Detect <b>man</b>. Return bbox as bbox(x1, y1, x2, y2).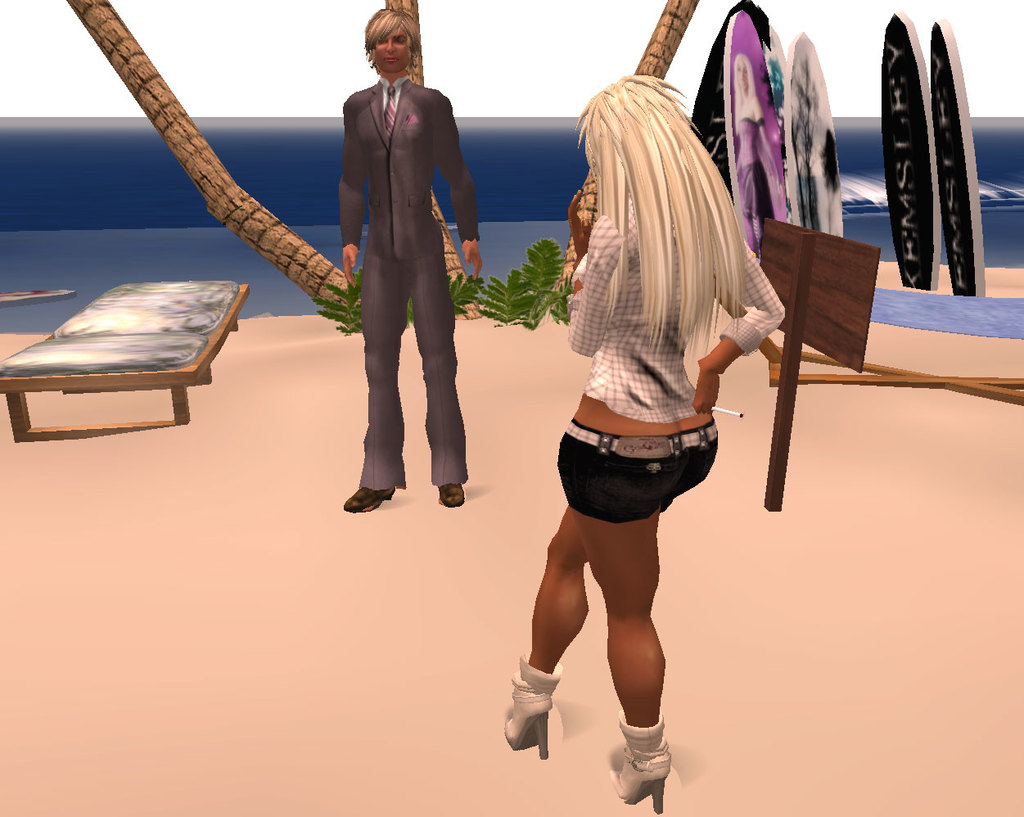
bbox(320, 18, 476, 541).
